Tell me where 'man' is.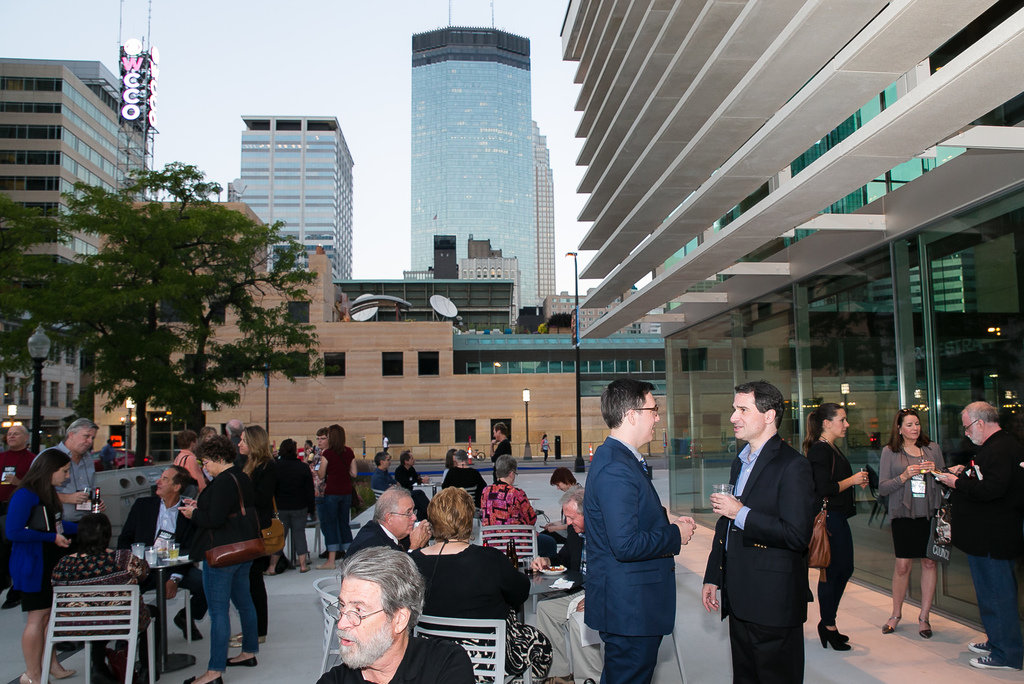
'man' is at <bbox>319, 546, 477, 683</bbox>.
